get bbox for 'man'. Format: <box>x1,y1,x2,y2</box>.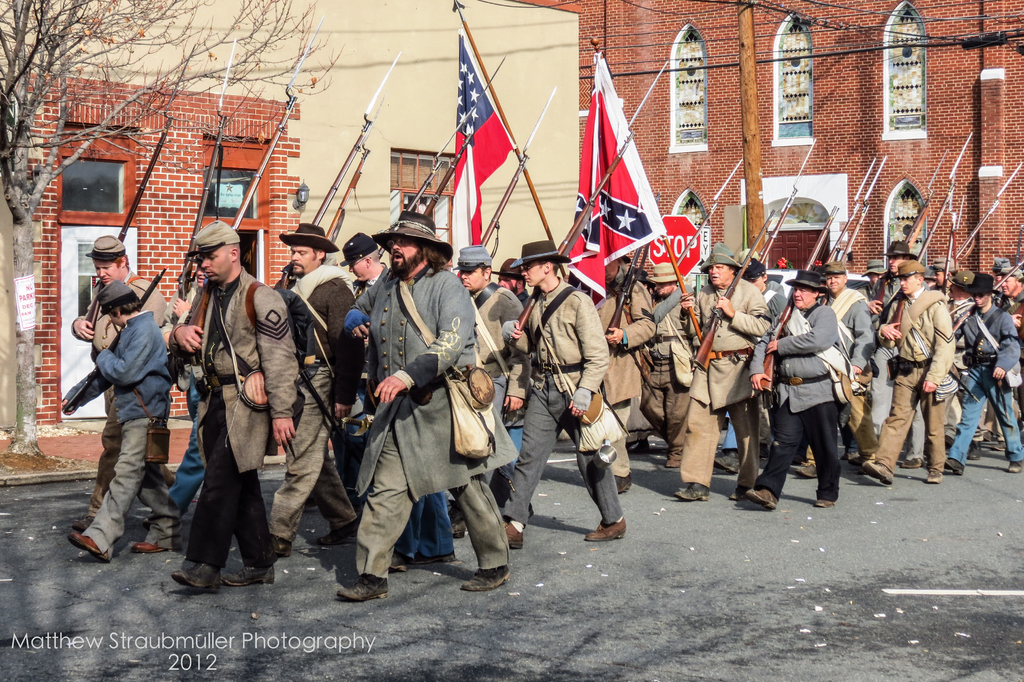
<box>261,220,362,571</box>.
